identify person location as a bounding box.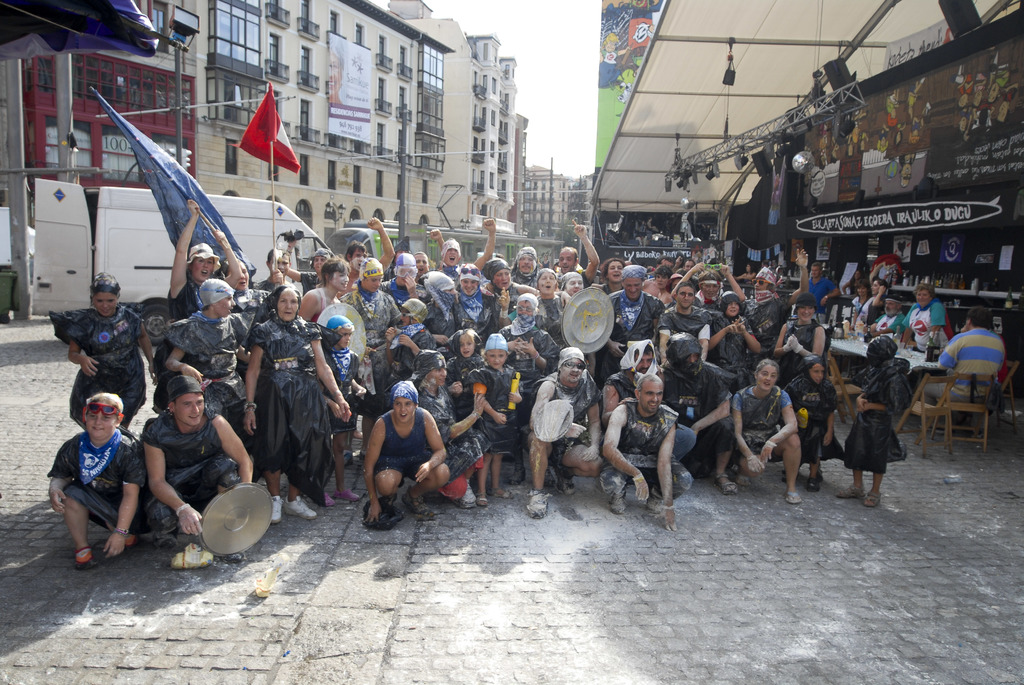
detection(46, 390, 151, 572).
